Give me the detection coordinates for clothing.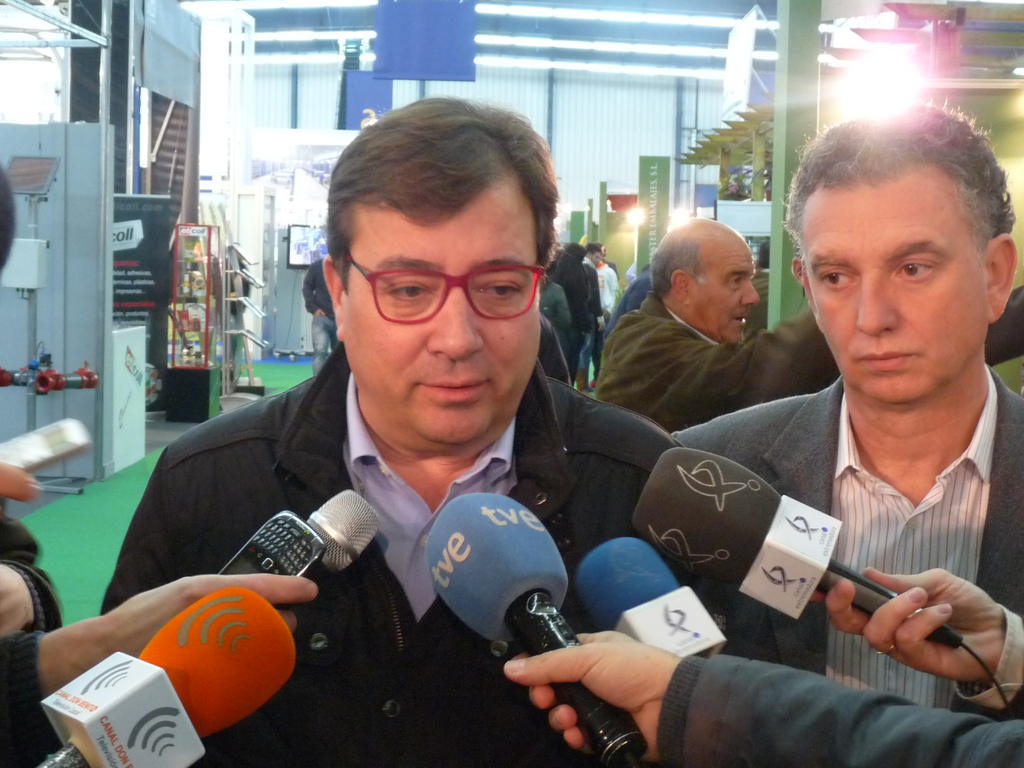
x1=534 y1=317 x2=577 y2=388.
